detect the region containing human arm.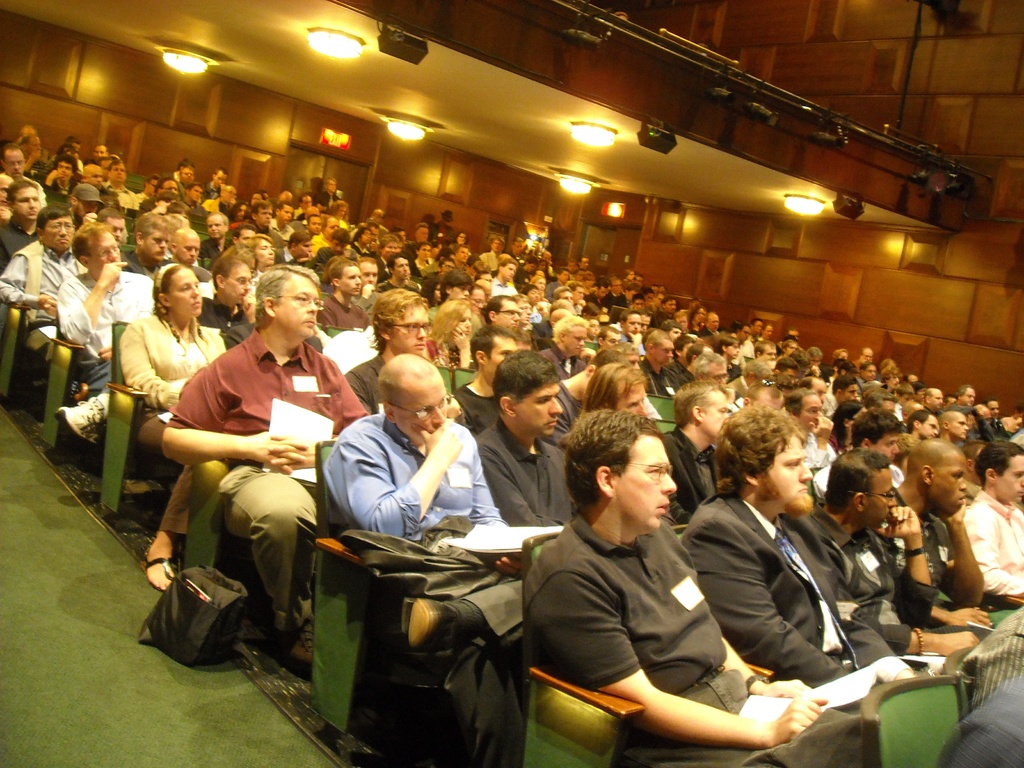
bbox=(0, 253, 62, 309).
